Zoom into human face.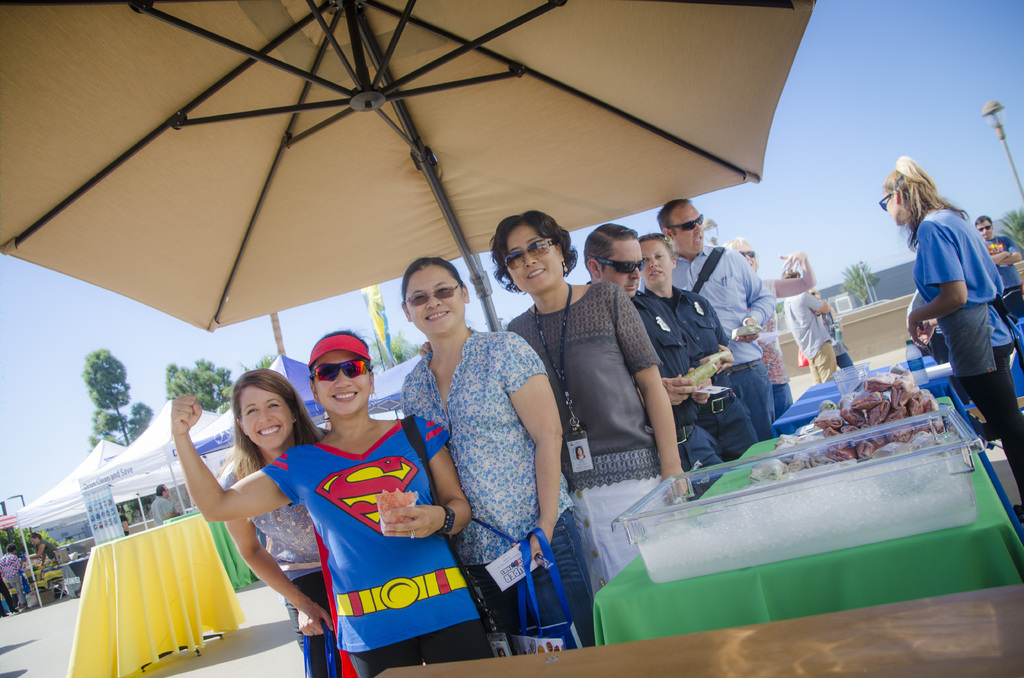
Zoom target: left=605, top=234, right=646, bottom=300.
